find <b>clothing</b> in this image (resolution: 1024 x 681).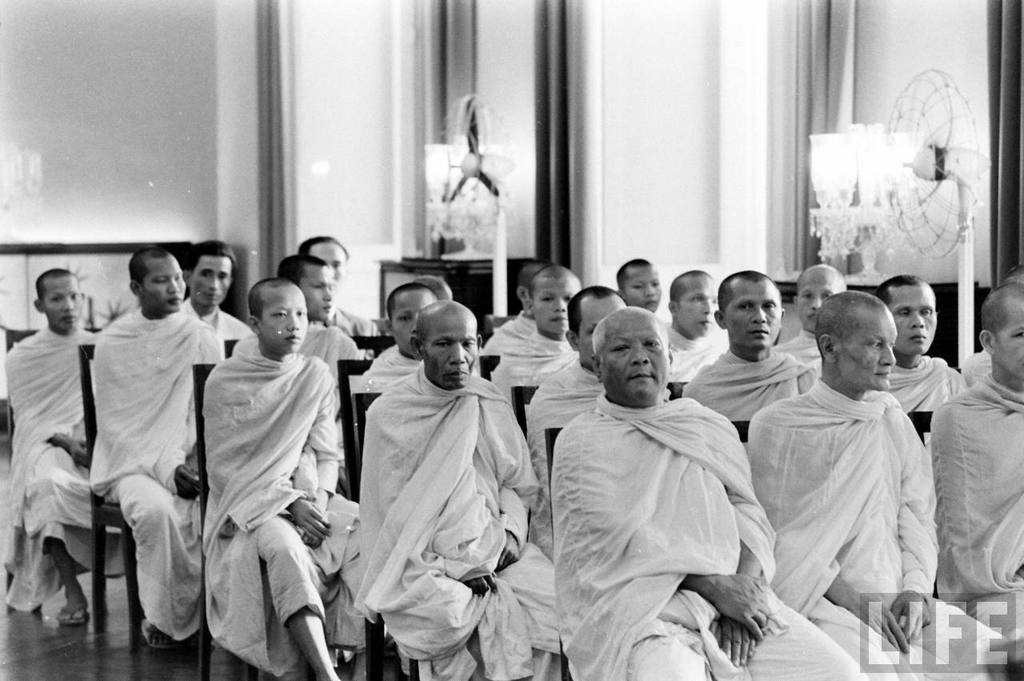
(left=234, top=326, right=363, bottom=413).
